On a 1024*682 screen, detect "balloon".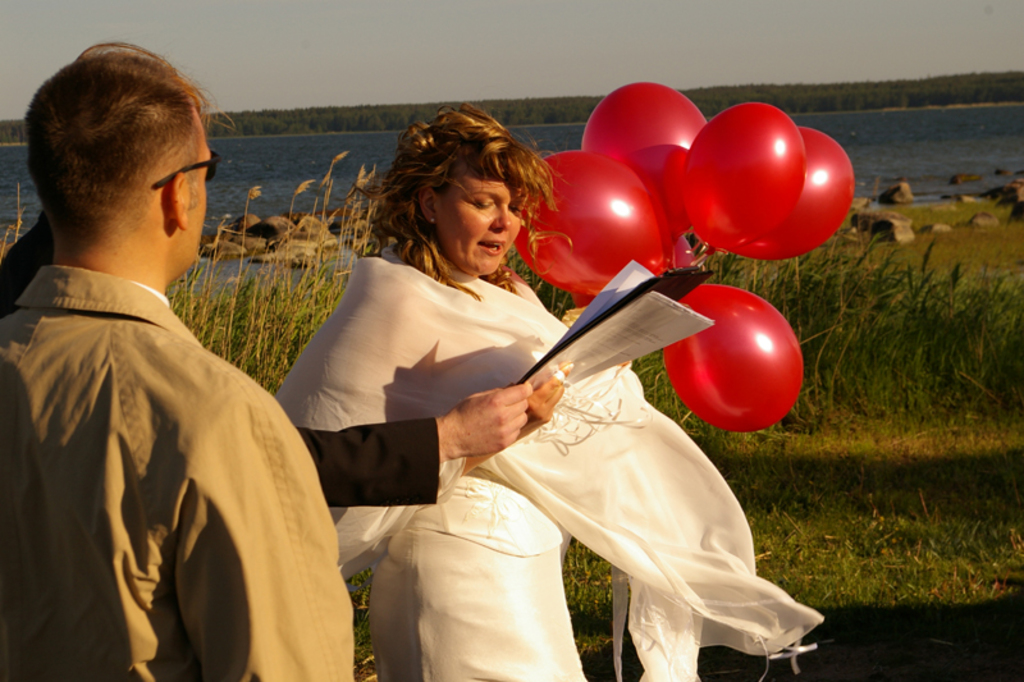
bbox=[732, 125, 855, 262].
